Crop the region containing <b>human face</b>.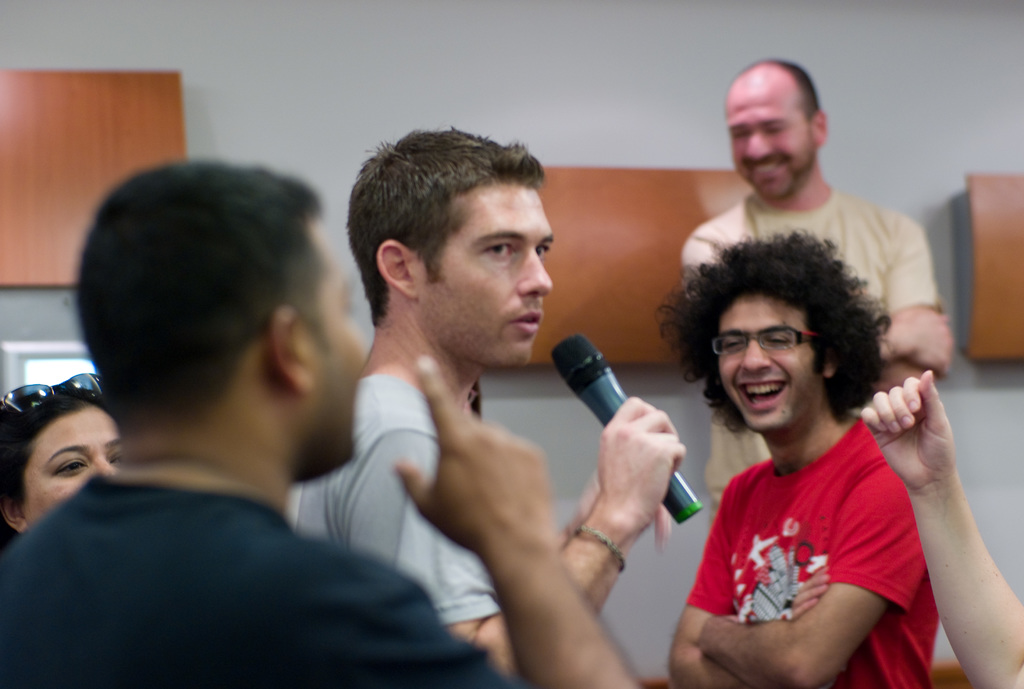
Crop region: crop(315, 220, 372, 480).
